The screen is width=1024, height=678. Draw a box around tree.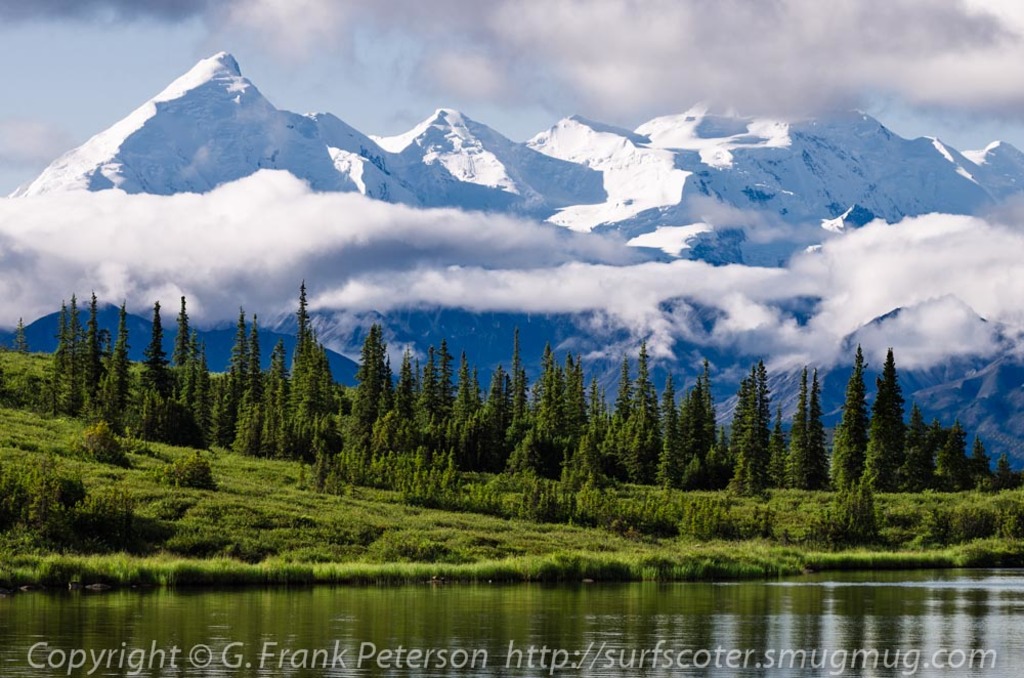
box=[3, 313, 30, 352].
